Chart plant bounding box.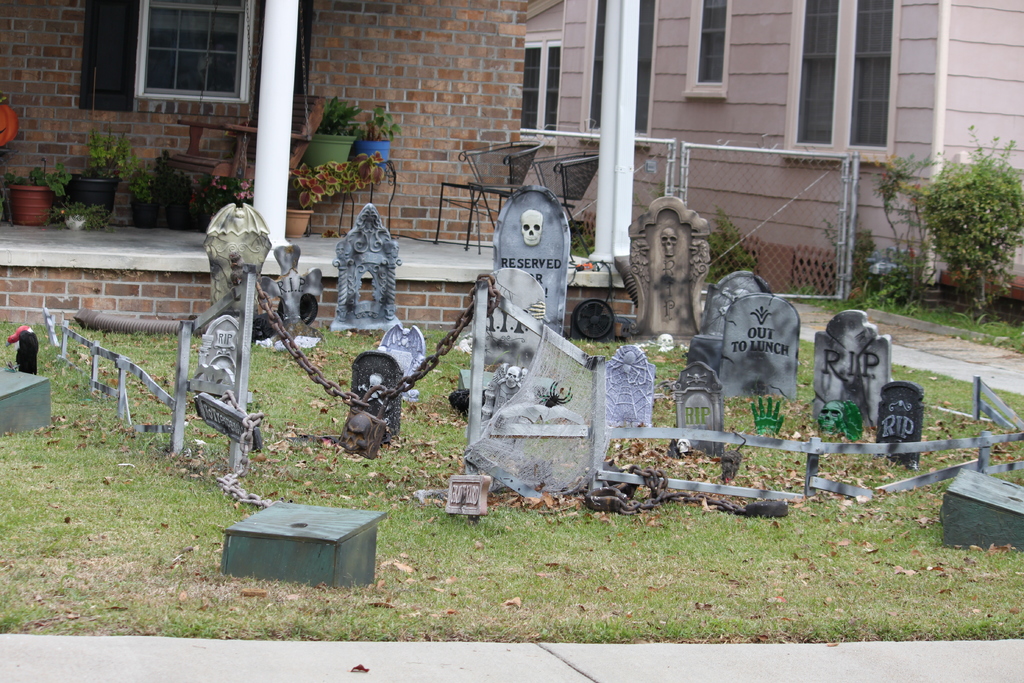
Charted: 708,202,761,286.
